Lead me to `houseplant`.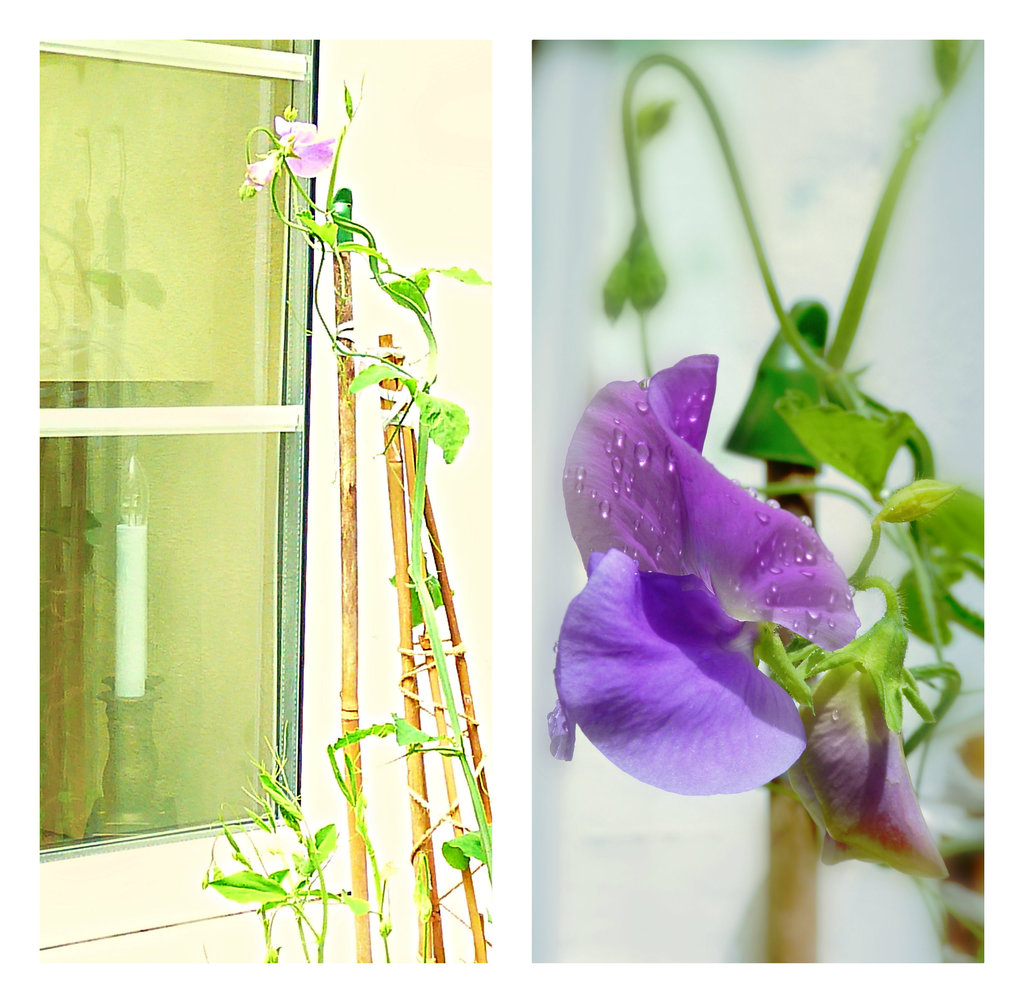
Lead to Rect(537, 35, 986, 967).
